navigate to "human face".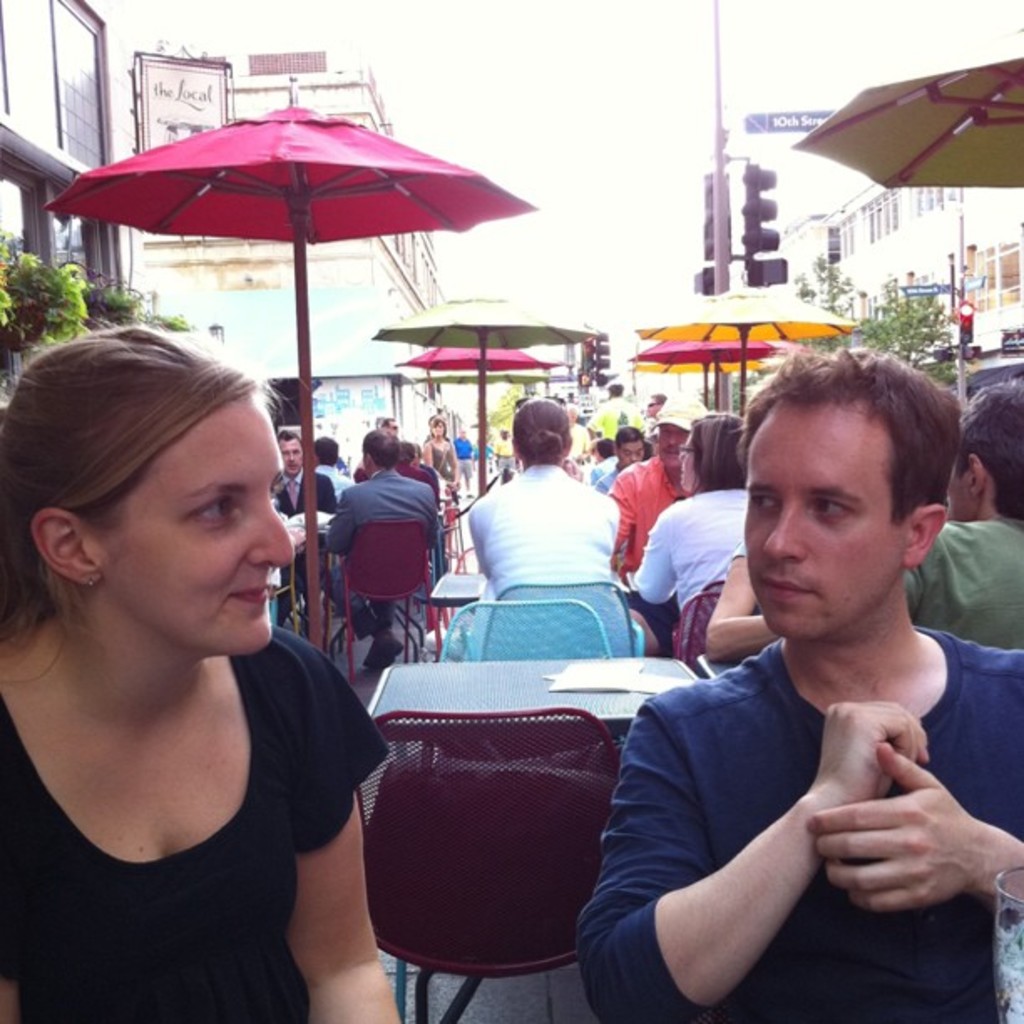
Navigation target: x1=746, y1=400, x2=900, y2=643.
